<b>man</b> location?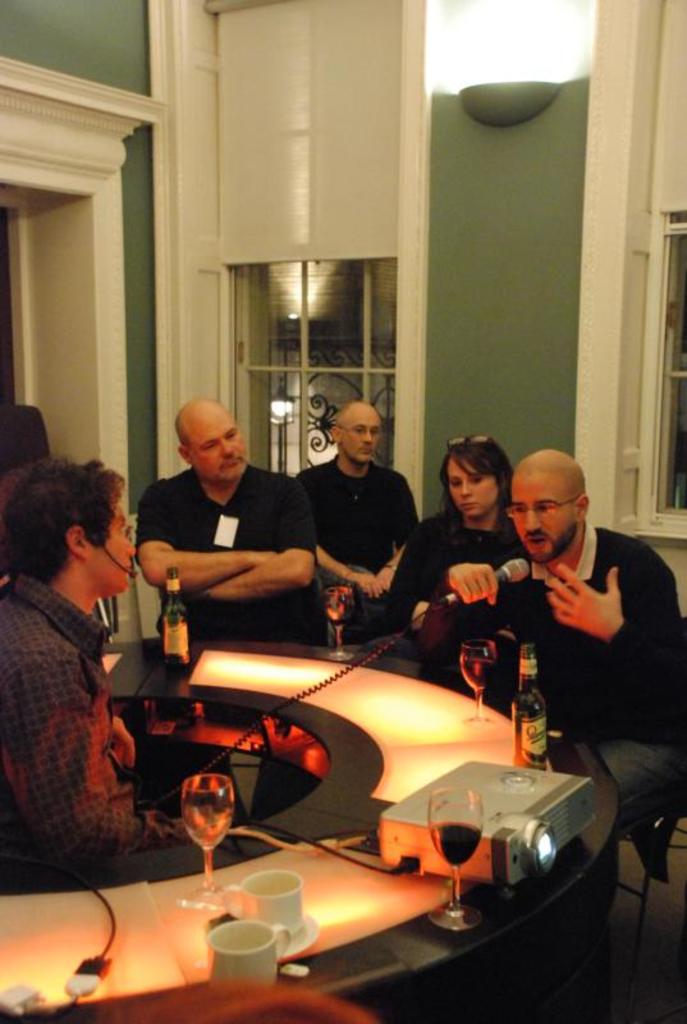
[129, 404, 322, 635]
